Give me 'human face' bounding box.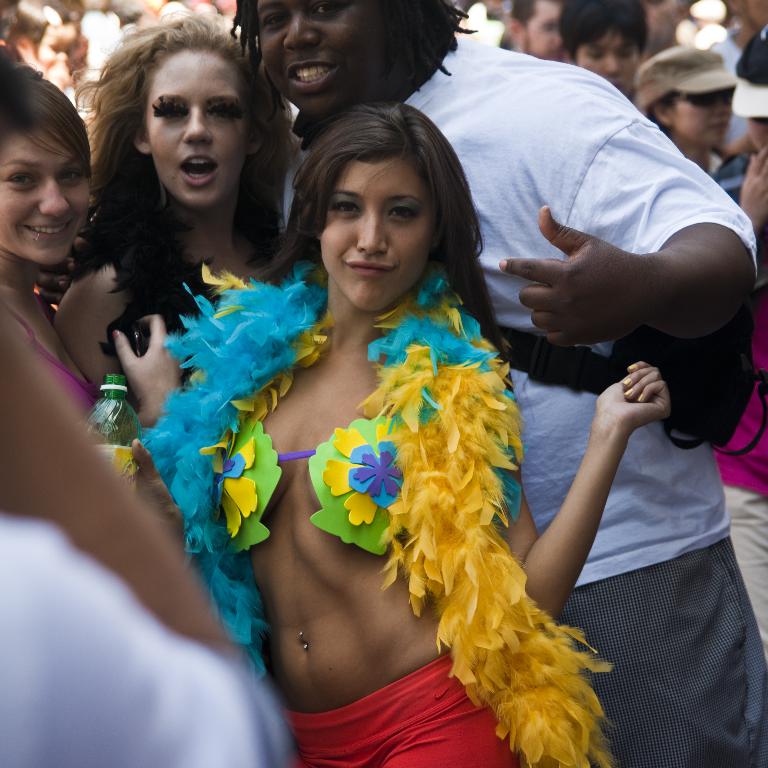
{"left": 670, "top": 90, "right": 734, "bottom": 135}.
